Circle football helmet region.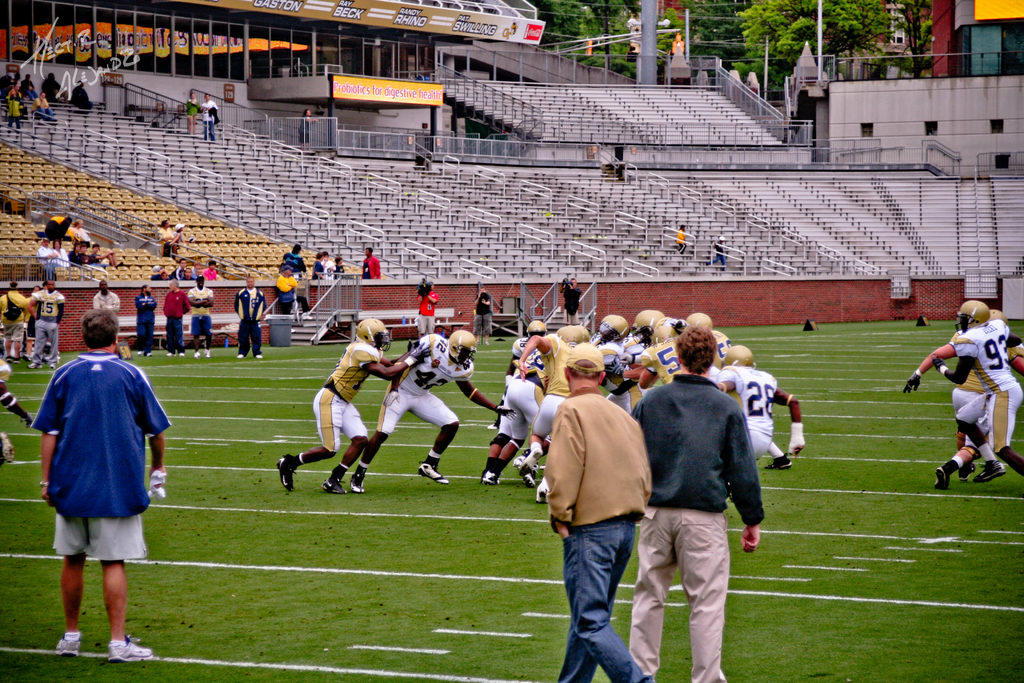
Region: <box>650,315,679,342</box>.
